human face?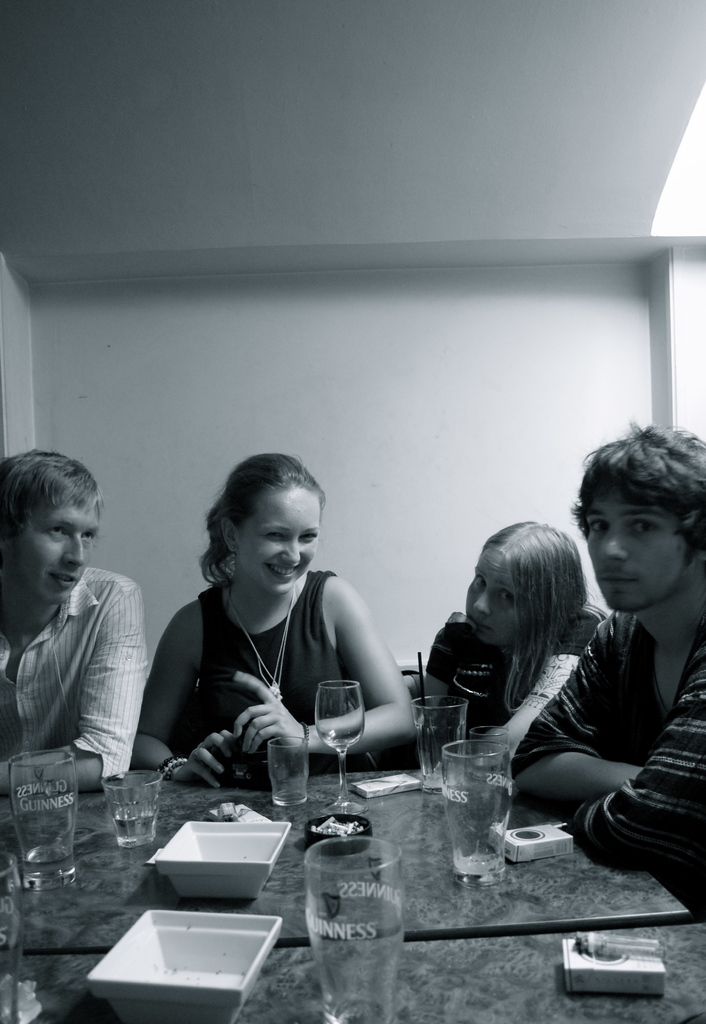
(left=469, top=556, right=516, bottom=645)
